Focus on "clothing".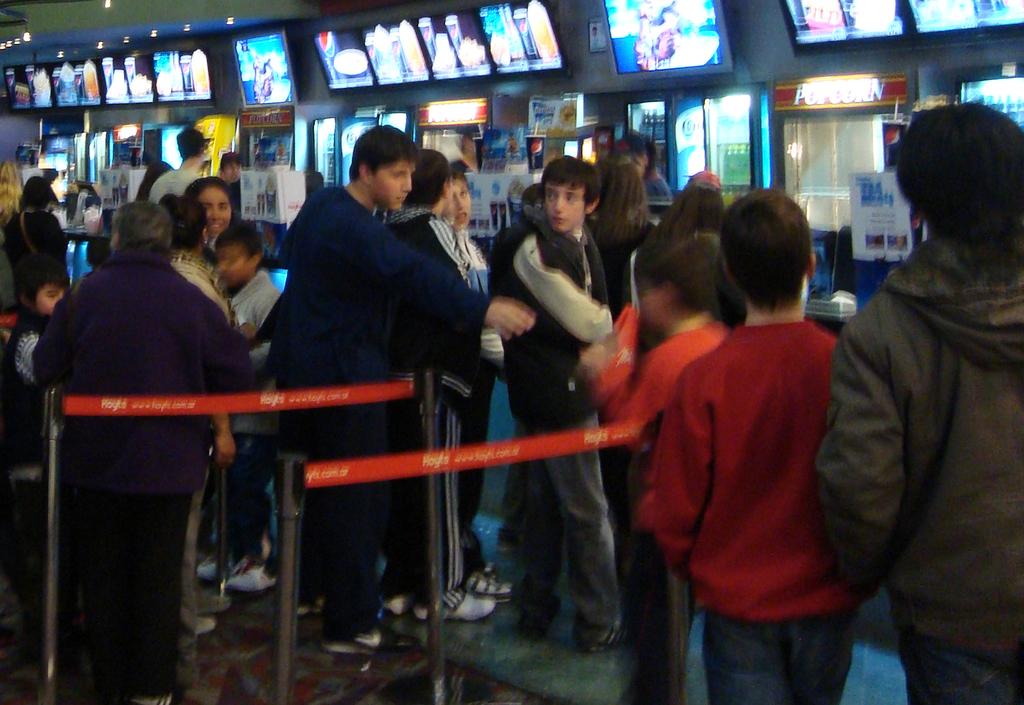
Focused at 38 173 262 665.
